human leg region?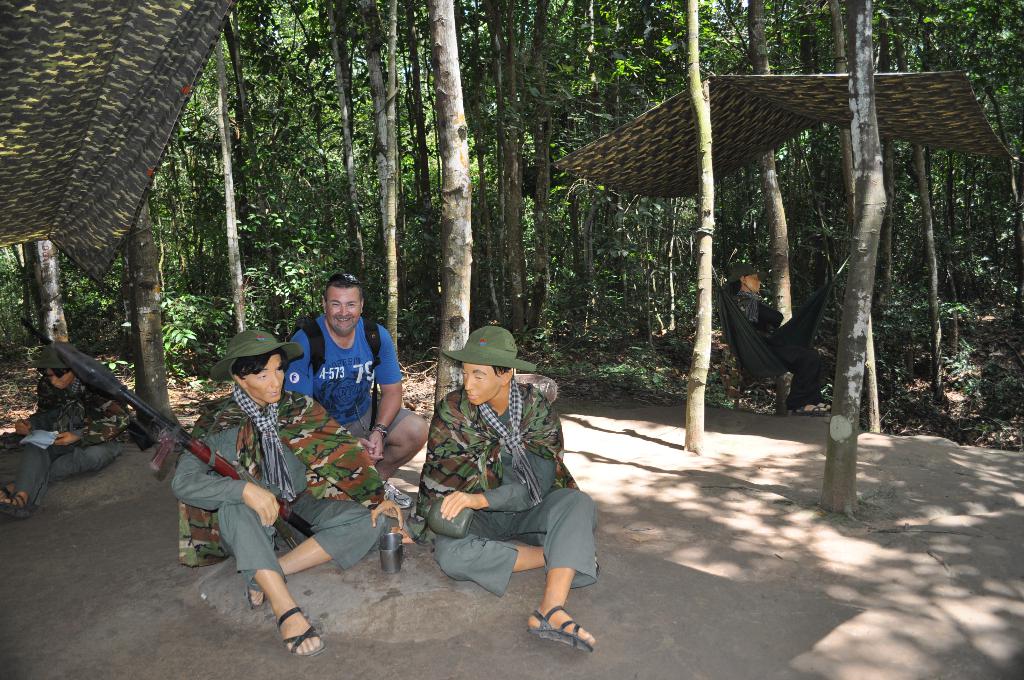
region(371, 410, 425, 476)
